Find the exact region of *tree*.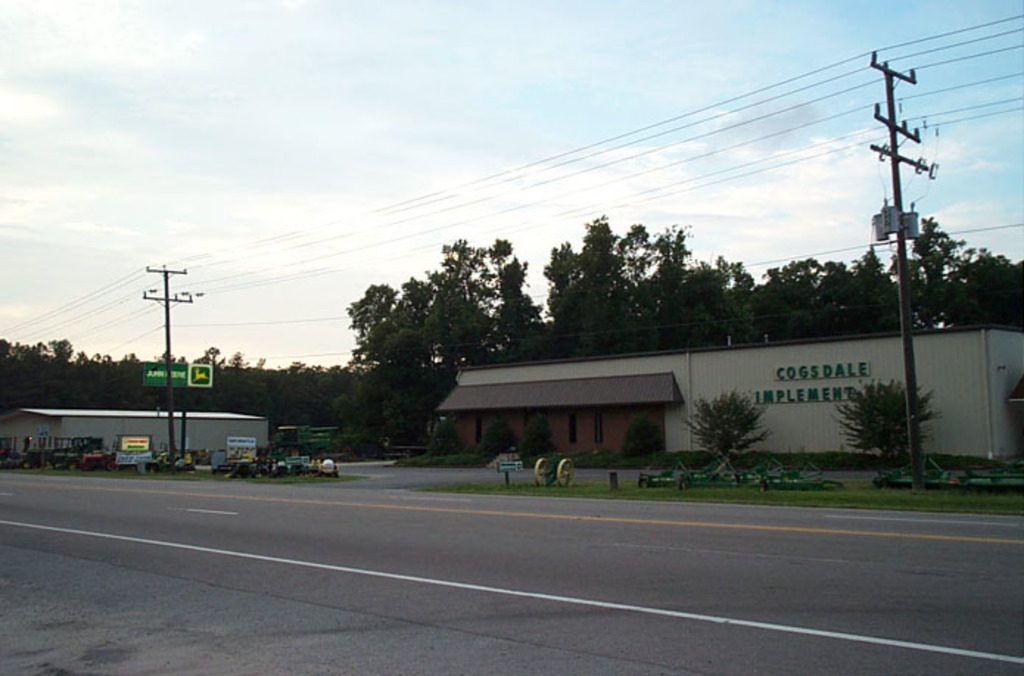
Exact region: 136/352/193/418.
